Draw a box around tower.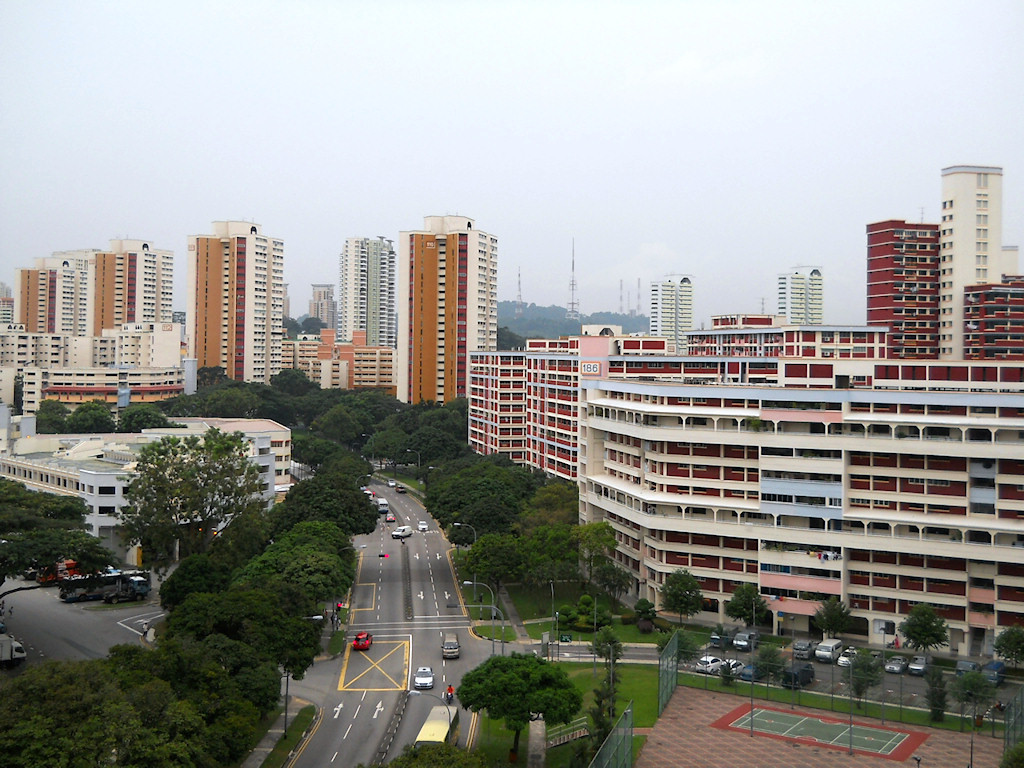
crop(647, 270, 699, 357).
